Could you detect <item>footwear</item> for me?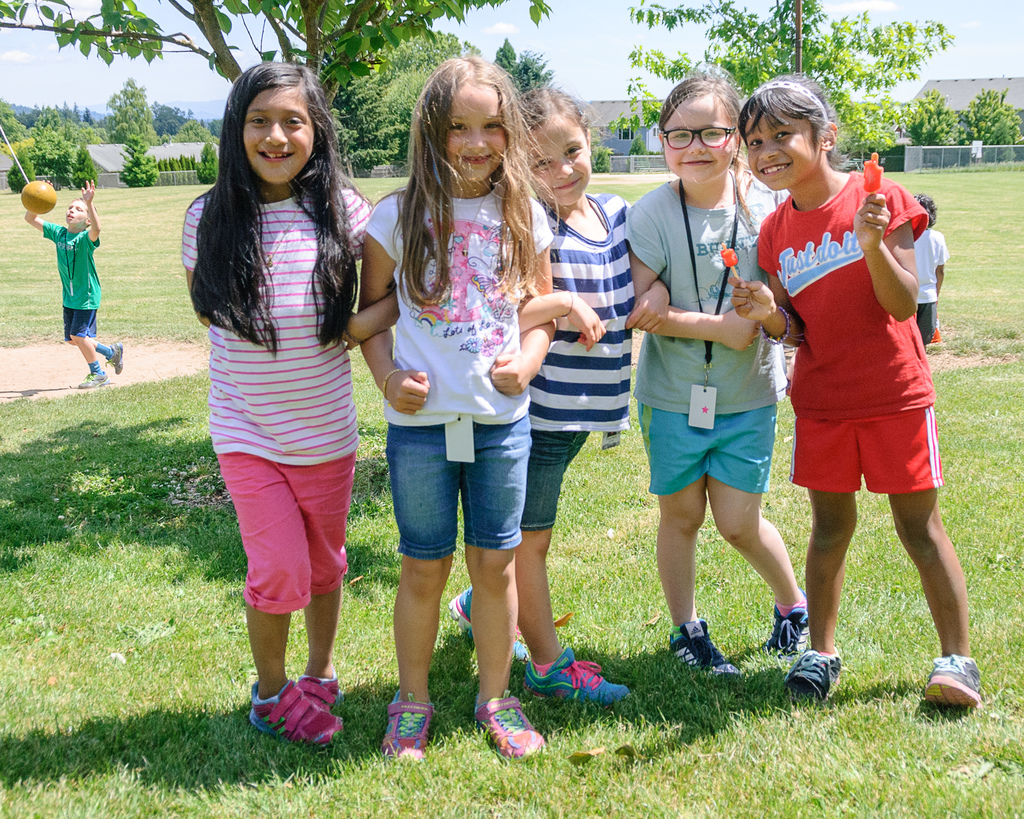
Detection result: 448:579:529:664.
